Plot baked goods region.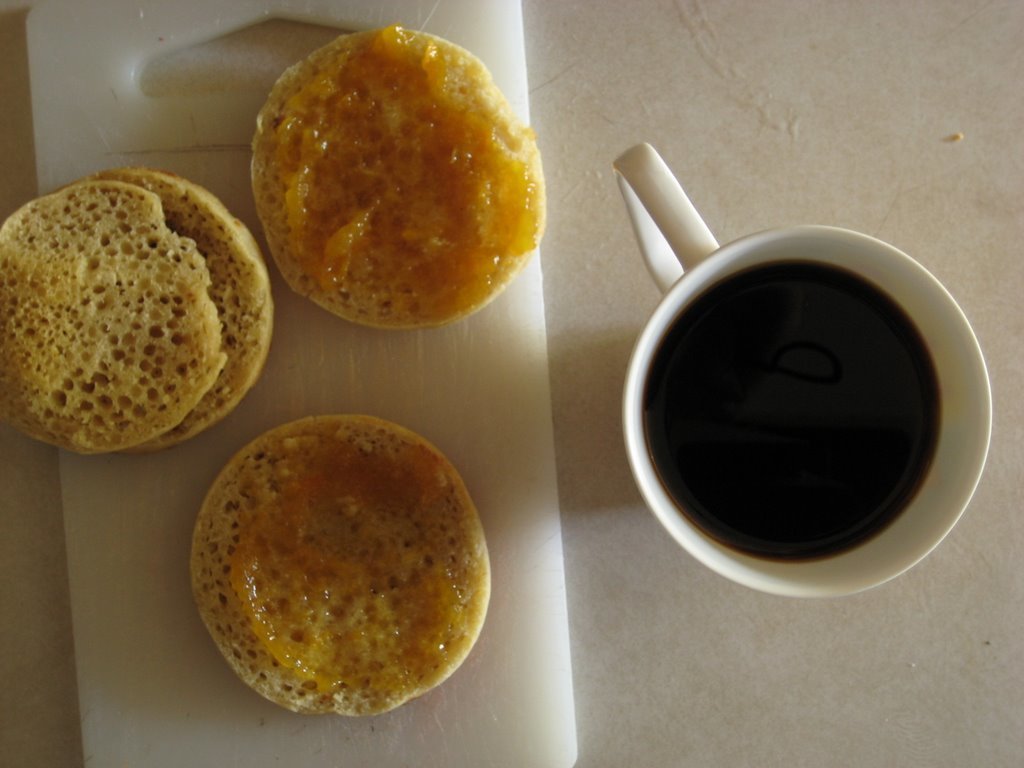
Plotted at 190:416:485:723.
